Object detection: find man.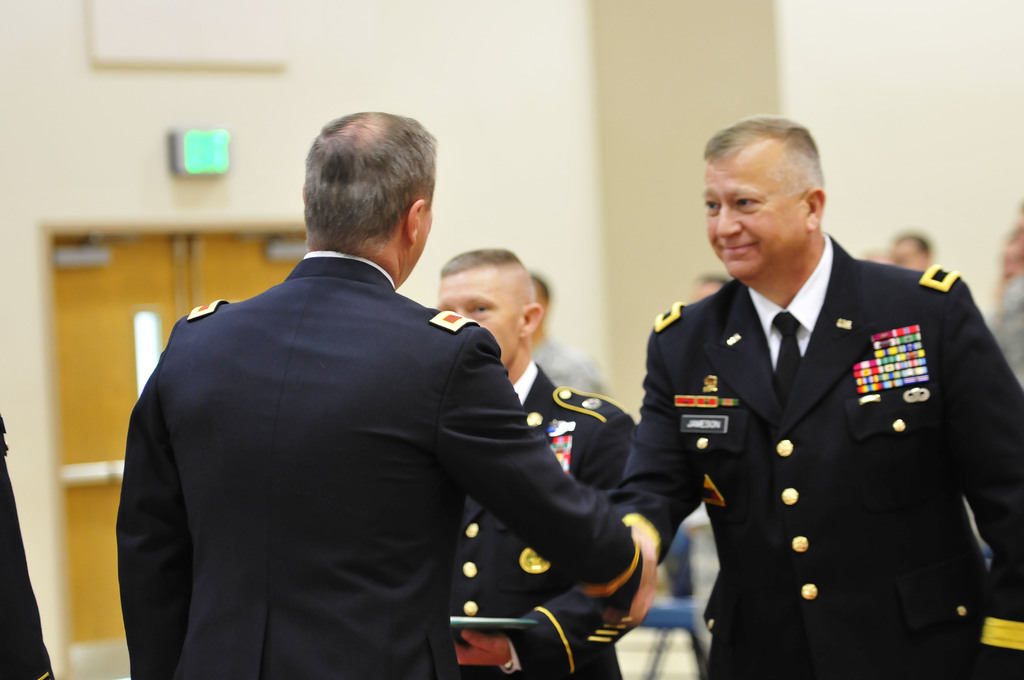
{"left": 118, "top": 109, "right": 633, "bottom": 662}.
